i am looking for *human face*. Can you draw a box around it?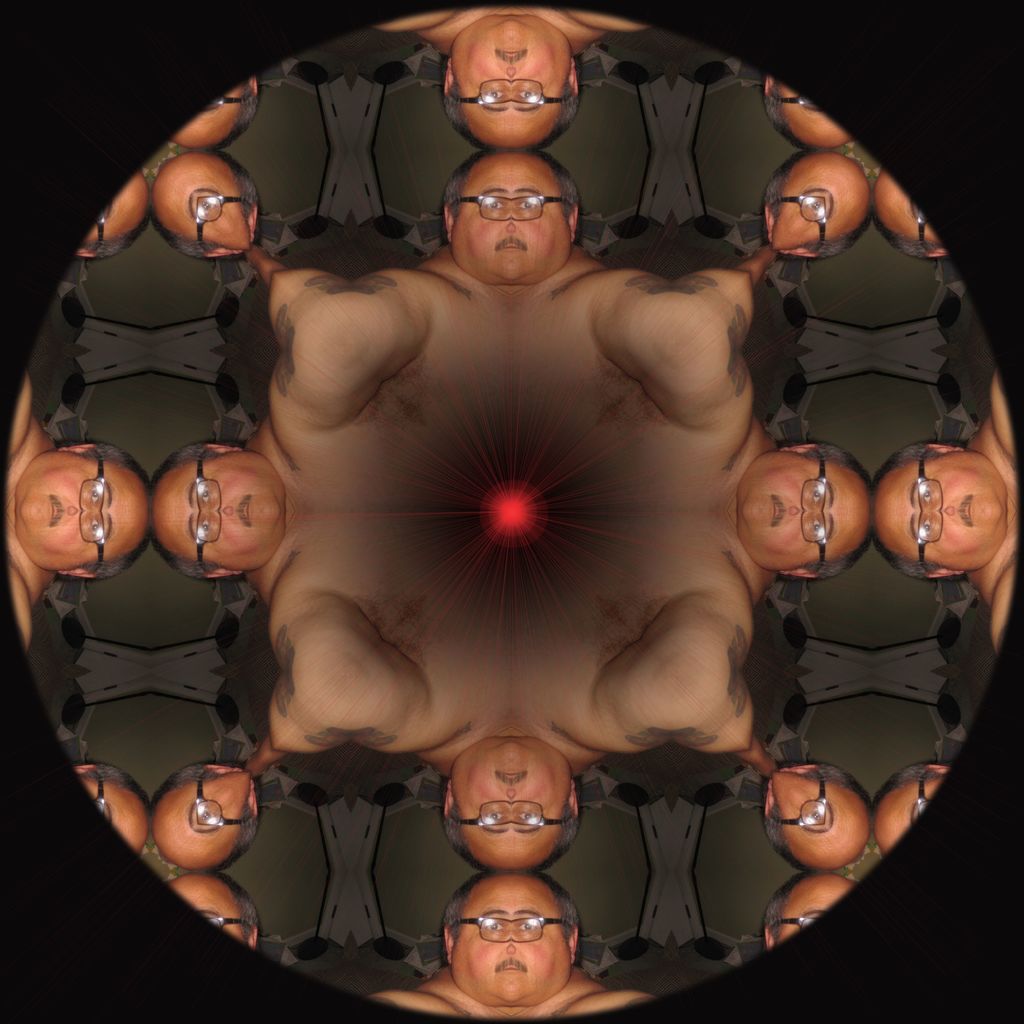
Sure, the bounding box is box(735, 450, 874, 571).
